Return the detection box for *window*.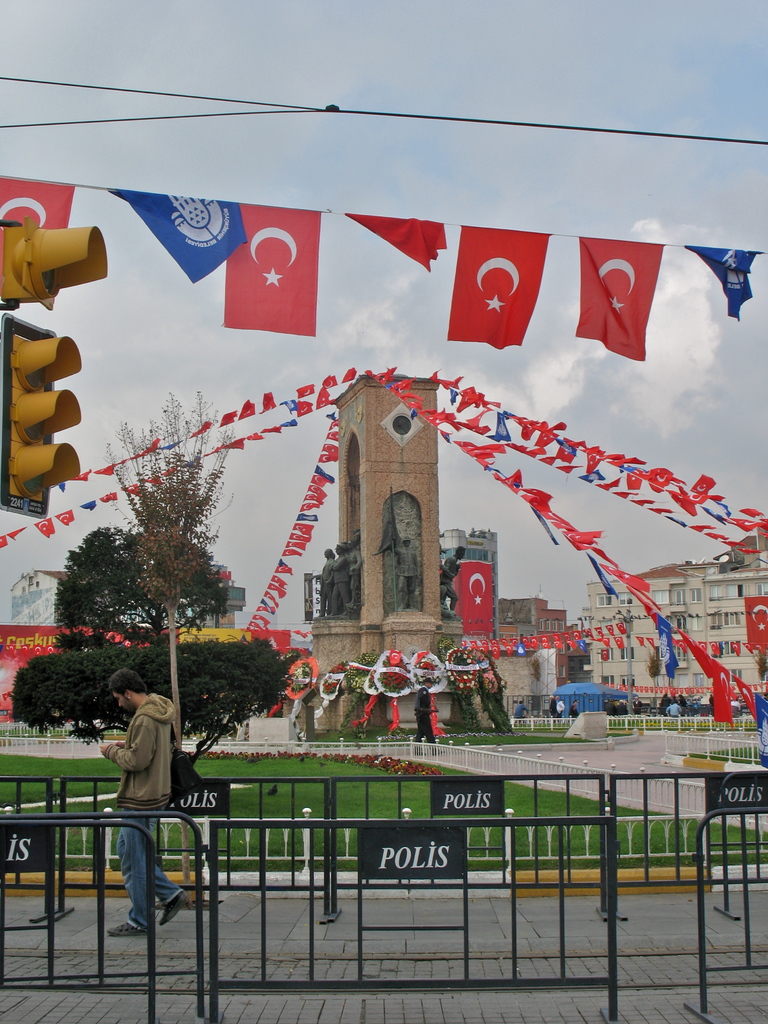
left=618, top=673, right=636, bottom=685.
